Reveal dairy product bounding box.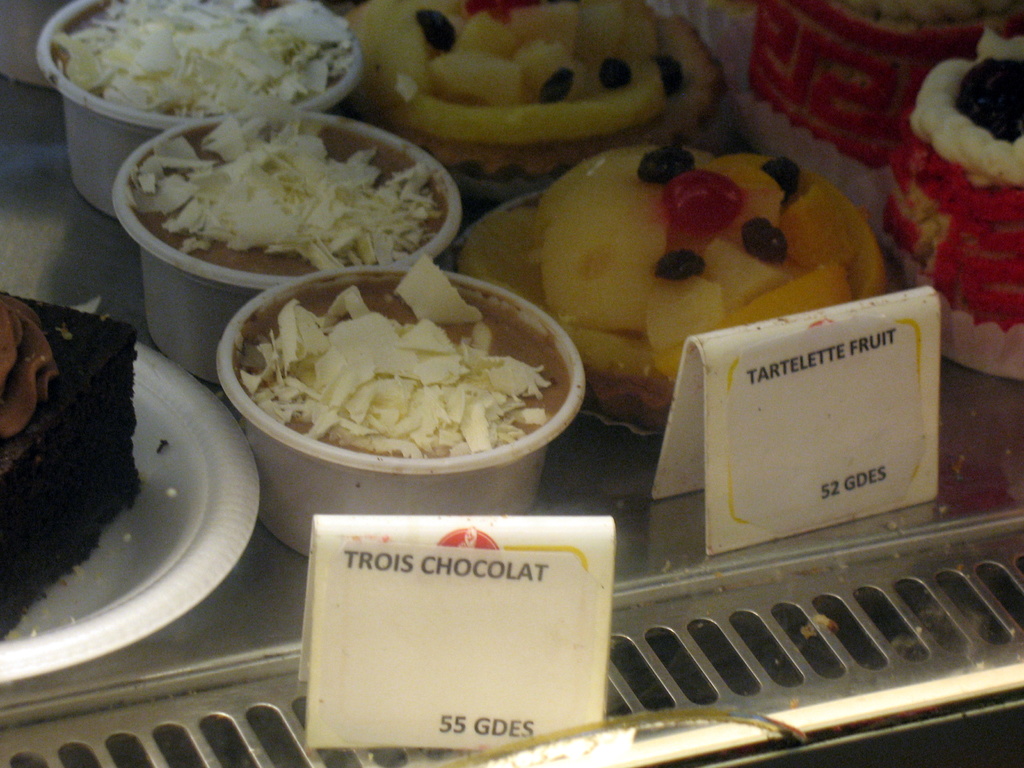
Revealed: 0,289,143,639.
